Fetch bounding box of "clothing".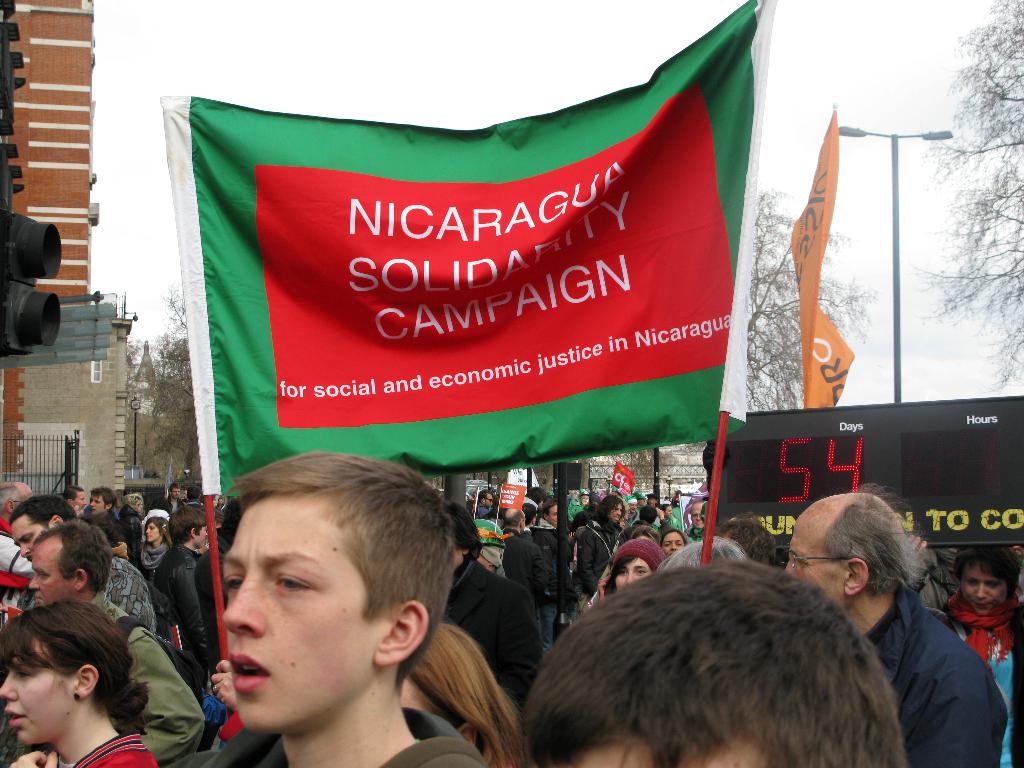
Bbox: region(103, 554, 165, 630).
